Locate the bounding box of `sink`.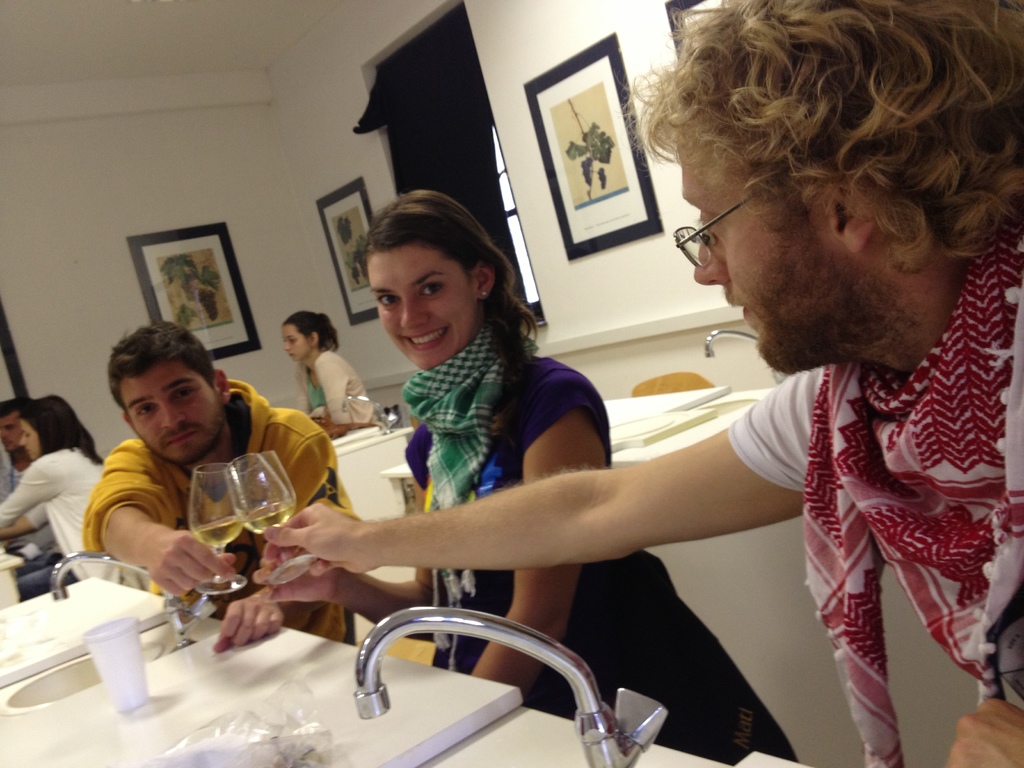
Bounding box: 330:386:403:444.
